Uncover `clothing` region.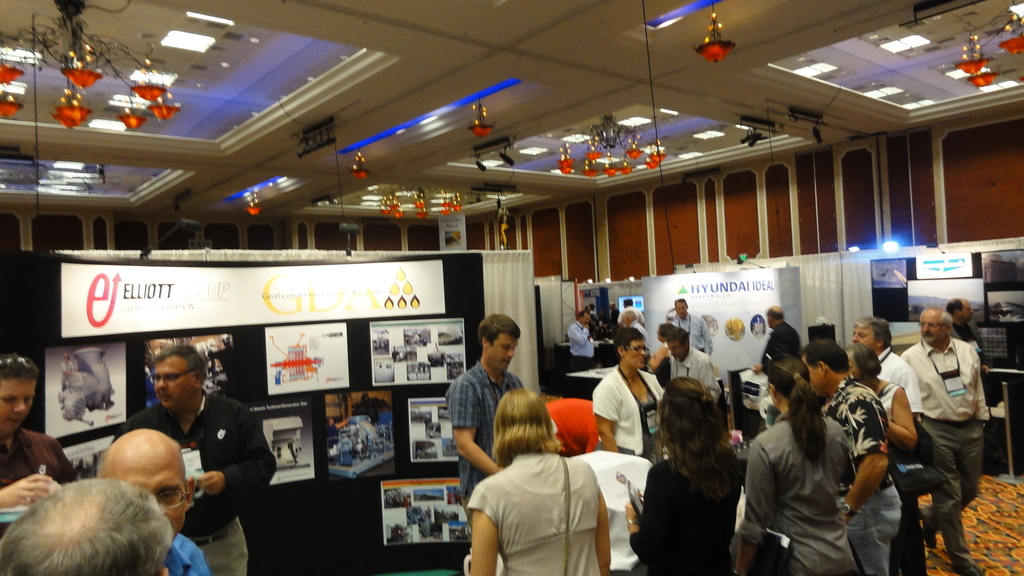
Uncovered: [left=183, top=516, right=250, bottom=575].
